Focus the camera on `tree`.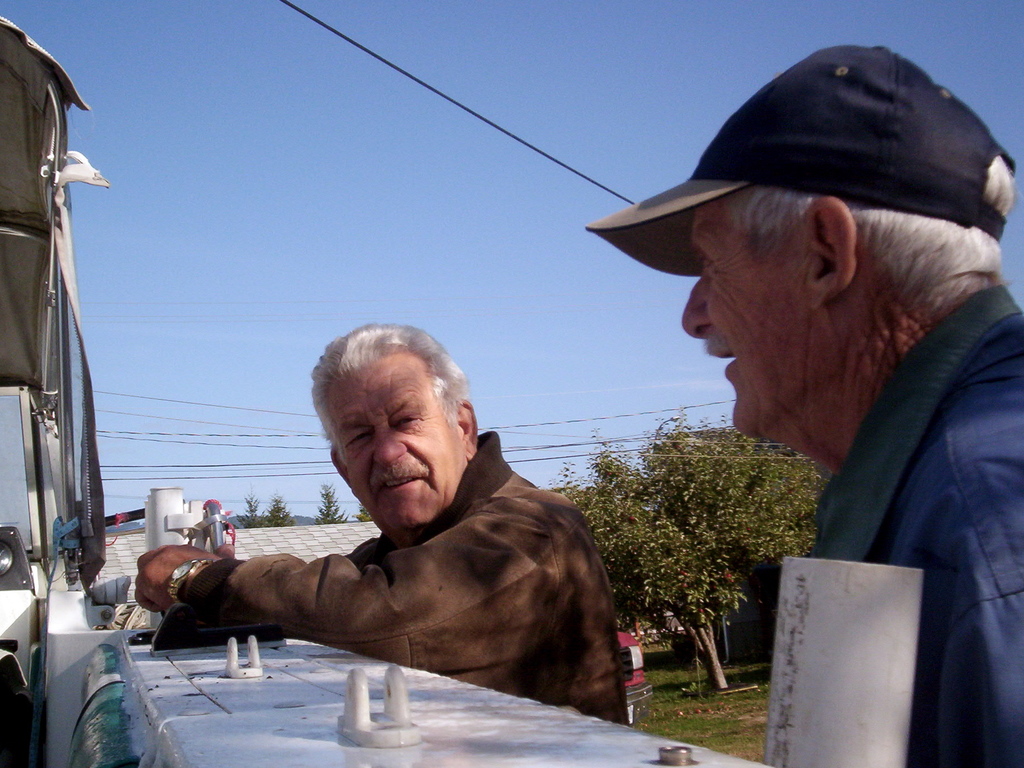
Focus region: (633, 401, 833, 581).
